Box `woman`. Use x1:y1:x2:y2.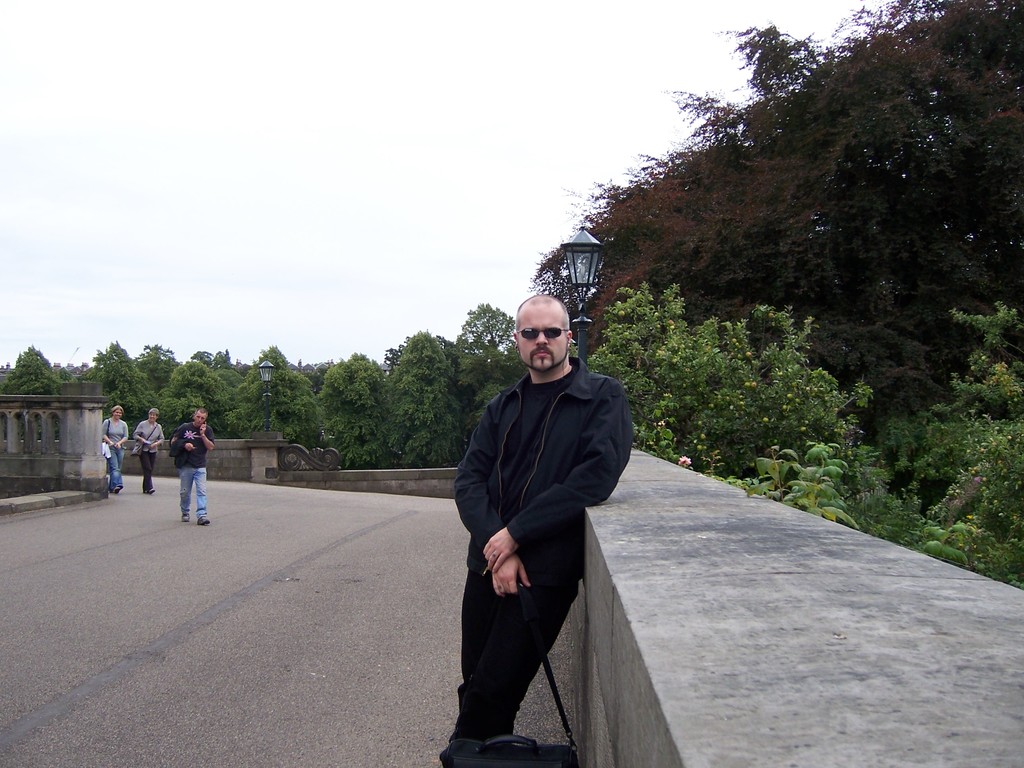
101:405:127:493.
